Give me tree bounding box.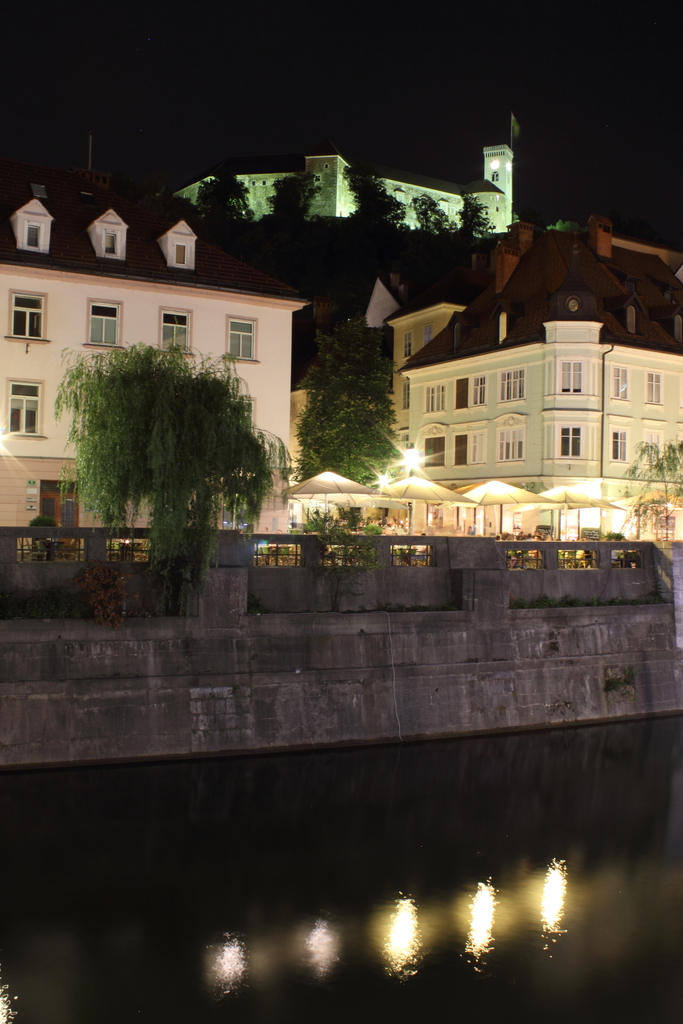
box(305, 509, 384, 568).
